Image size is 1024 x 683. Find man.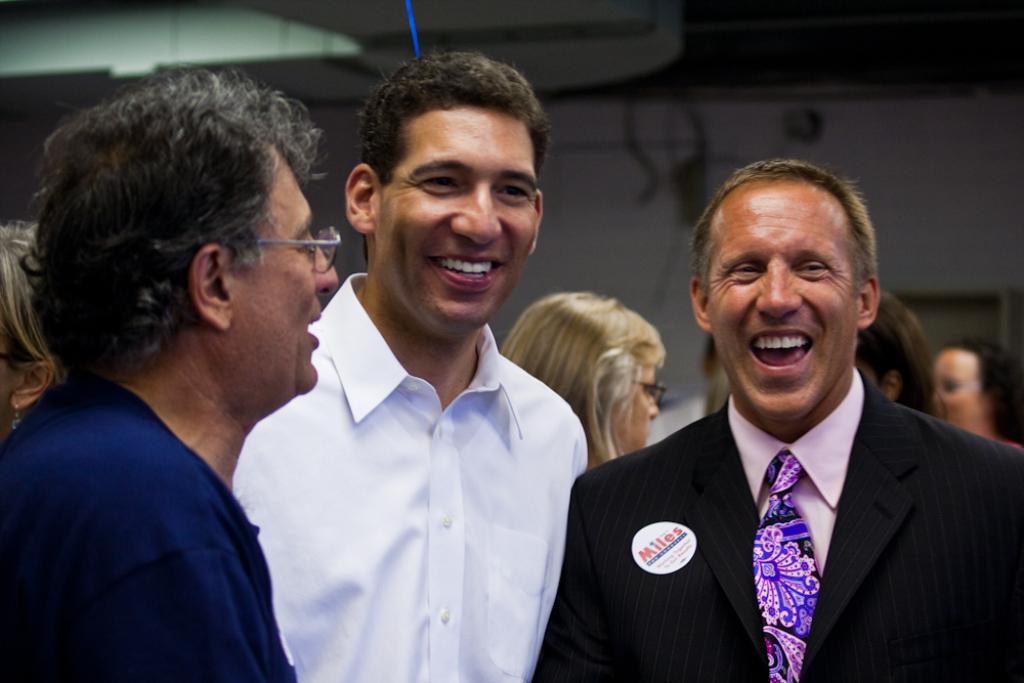
bbox=[231, 48, 588, 682].
